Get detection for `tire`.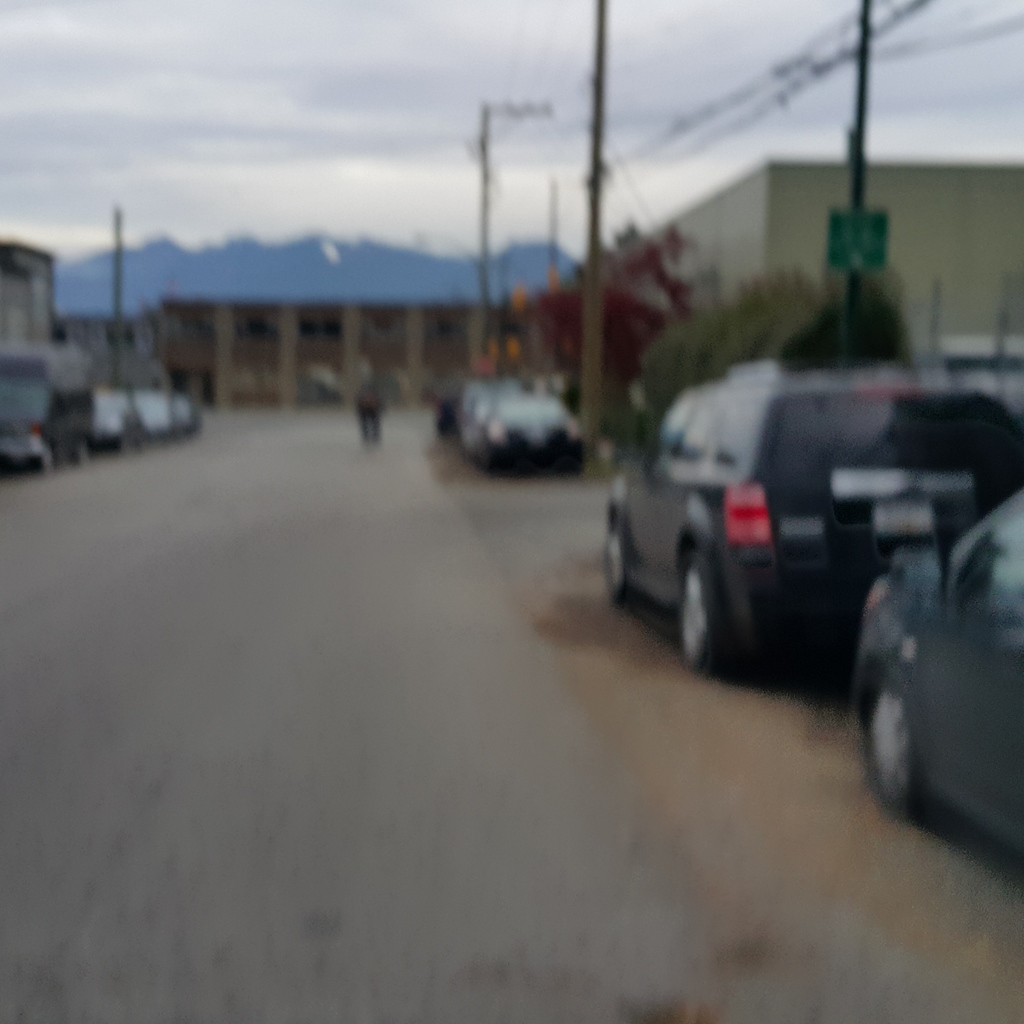
Detection: (33,442,57,474).
